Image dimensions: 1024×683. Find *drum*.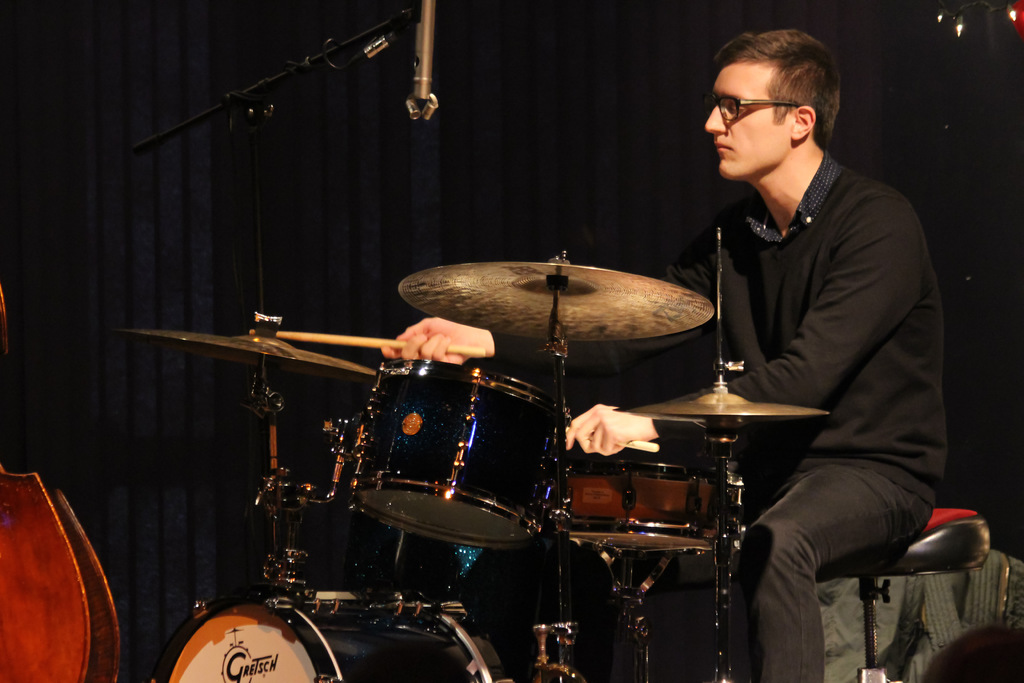
bbox=[153, 593, 515, 682].
